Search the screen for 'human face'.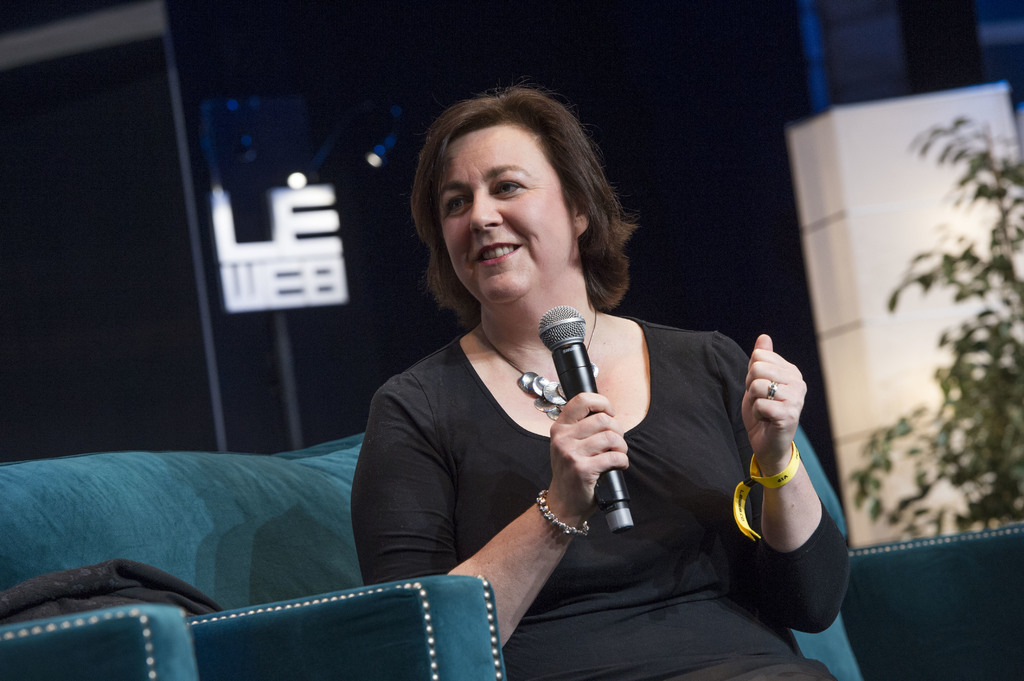
Found at {"left": 435, "top": 125, "right": 577, "bottom": 314}.
